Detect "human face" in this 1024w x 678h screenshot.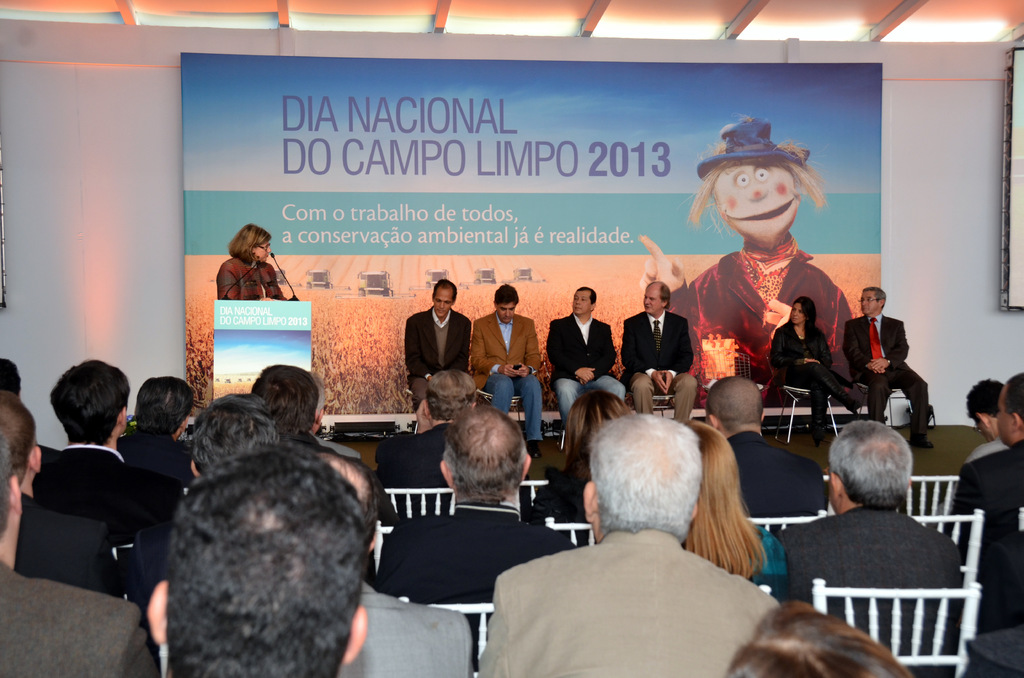
Detection: 713, 166, 801, 242.
